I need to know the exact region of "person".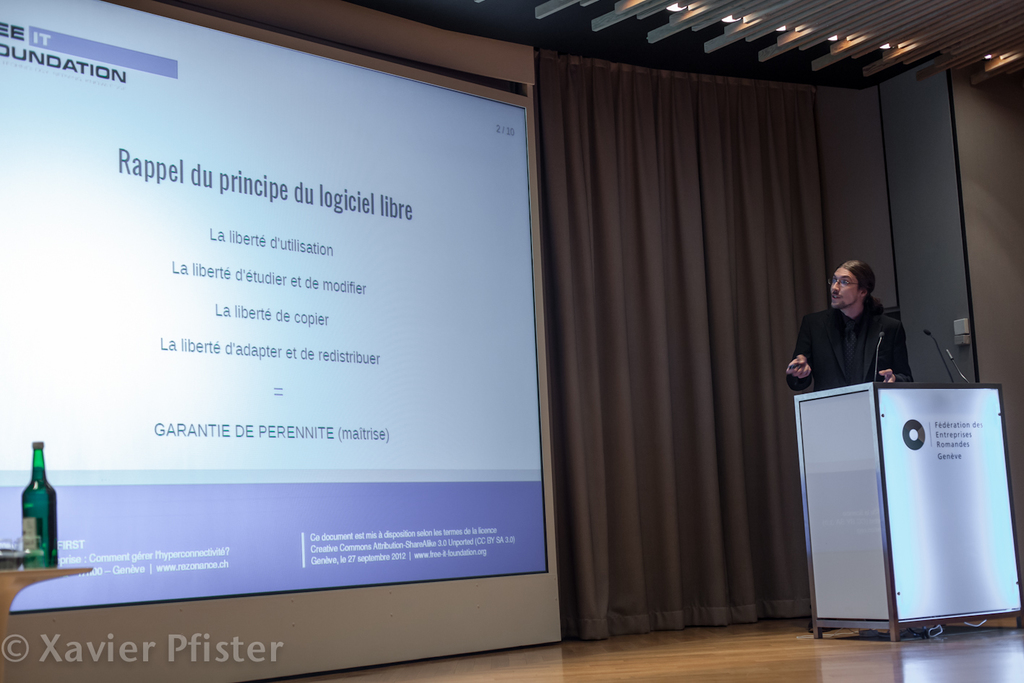
Region: pyautogui.locateOnScreen(806, 254, 909, 418).
